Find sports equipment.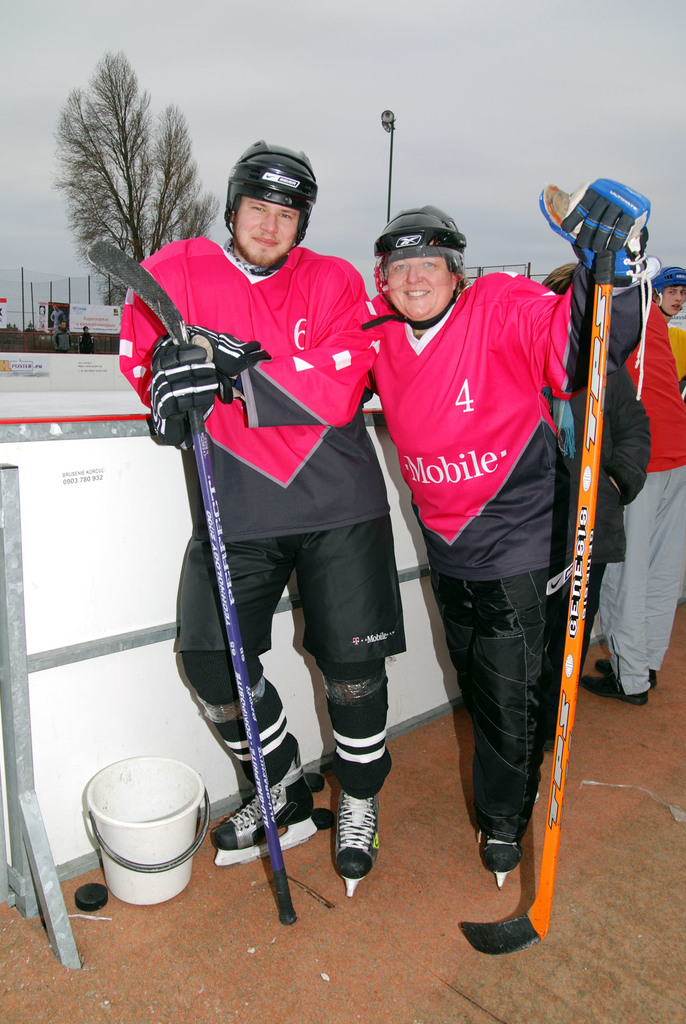
224 130 311 266.
